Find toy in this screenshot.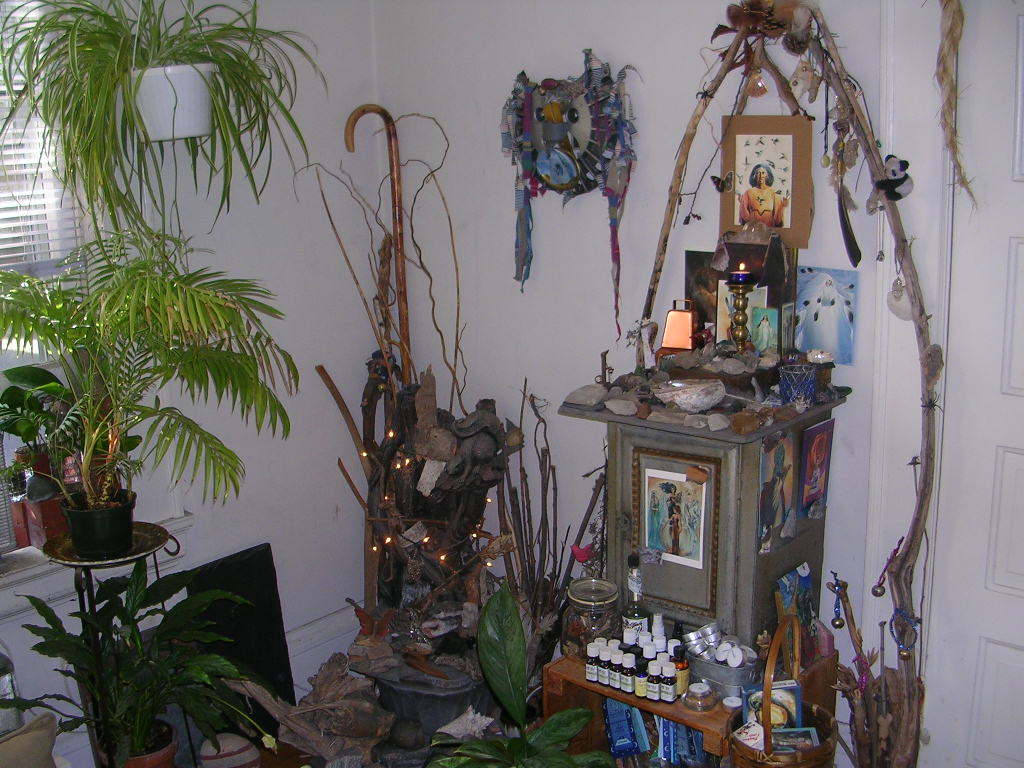
The bounding box for toy is rect(767, 450, 800, 537).
